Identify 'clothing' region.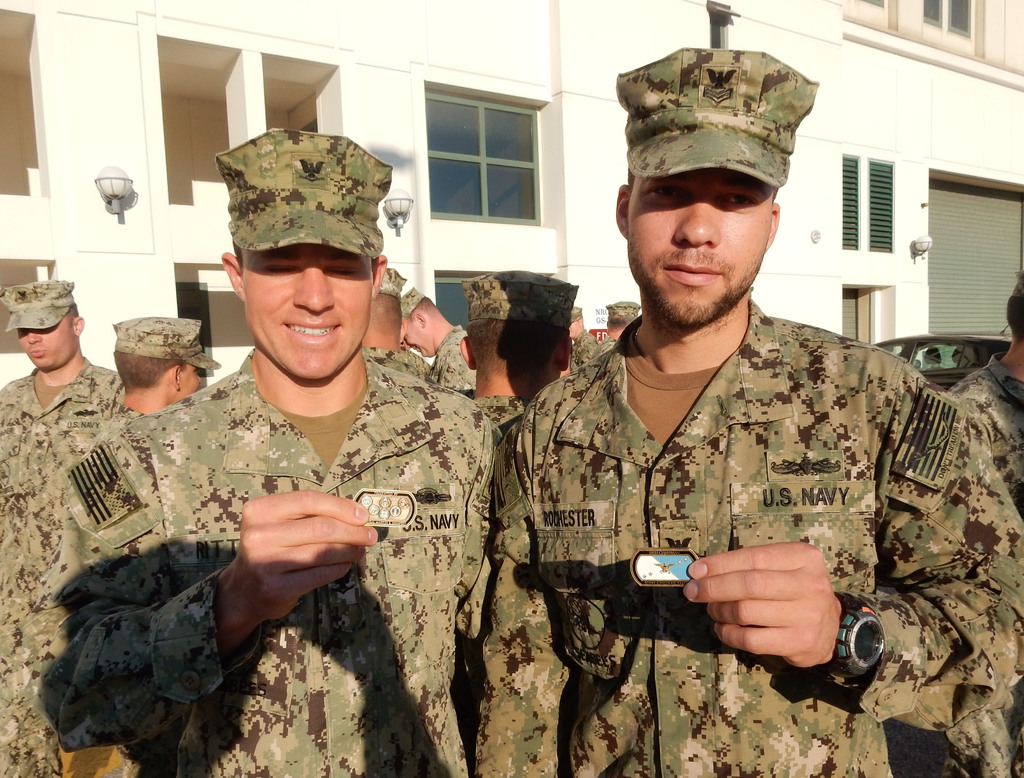
Region: [474,396,527,442].
